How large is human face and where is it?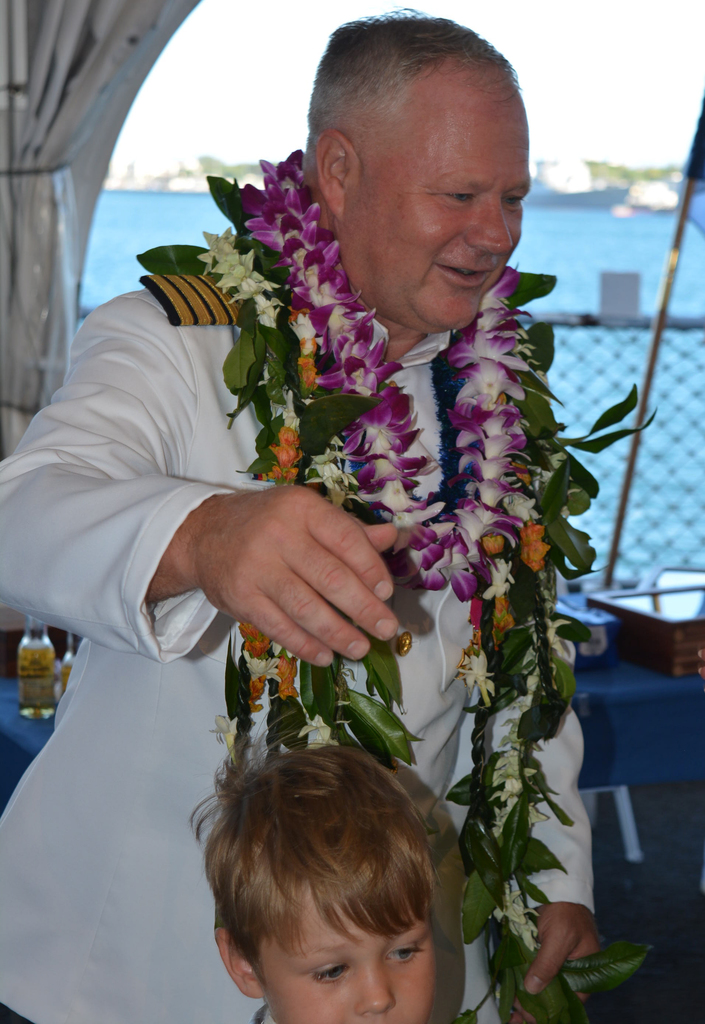
Bounding box: <bbox>348, 74, 535, 324</bbox>.
